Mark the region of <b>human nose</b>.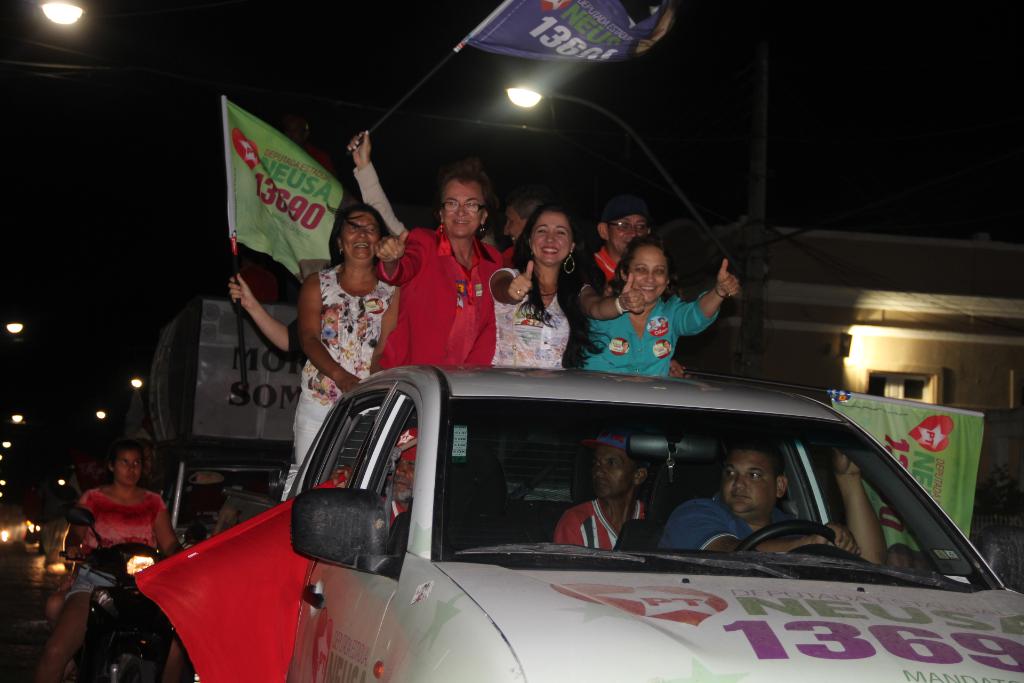
Region: Rect(451, 206, 470, 221).
